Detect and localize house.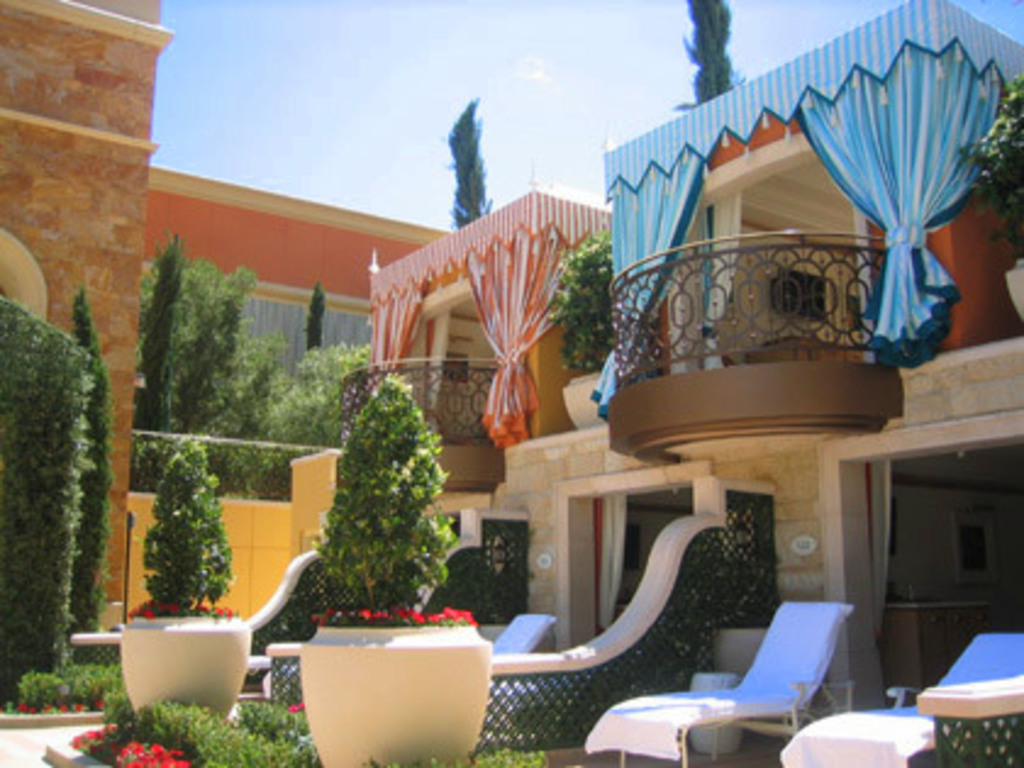
Localized at BBox(361, 5, 1022, 727).
